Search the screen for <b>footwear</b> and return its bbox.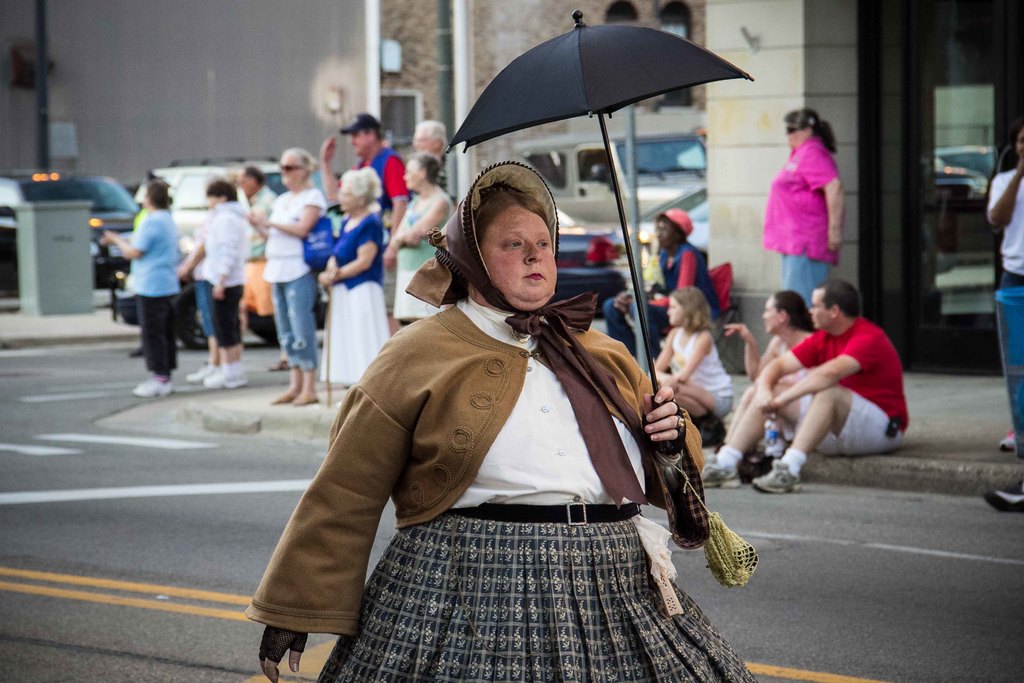
Found: (x1=701, y1=446, x2=739, y2=480).
